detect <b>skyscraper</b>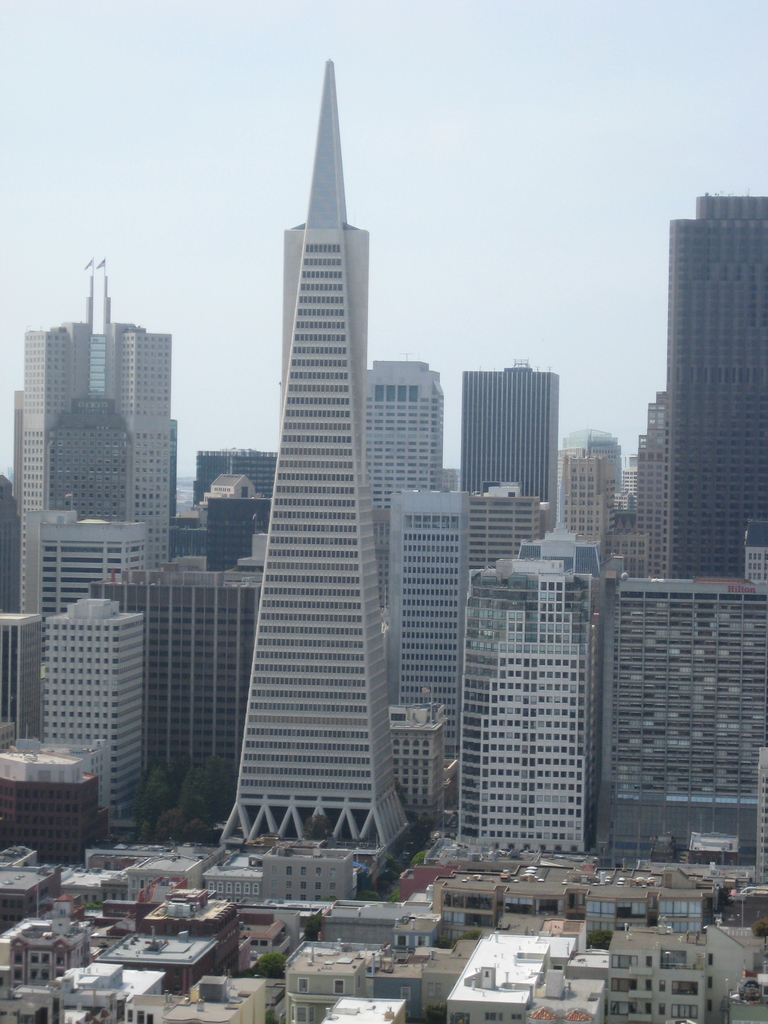
detection(34, 599, 152, 809)
